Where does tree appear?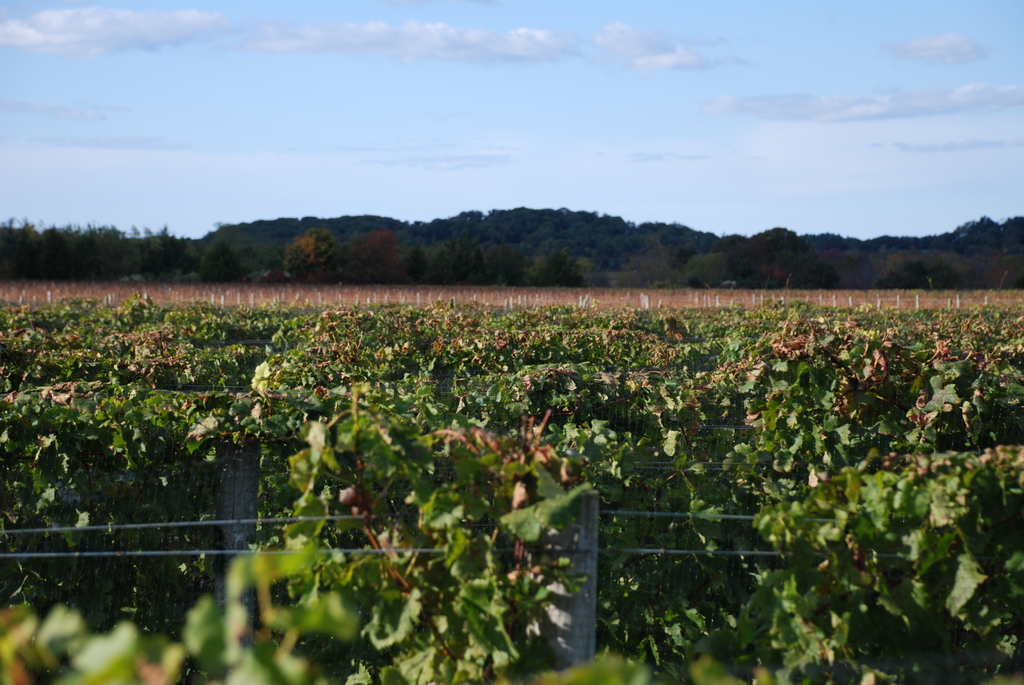
Appears at (left=86, top=223, right=128, bottom=278).
